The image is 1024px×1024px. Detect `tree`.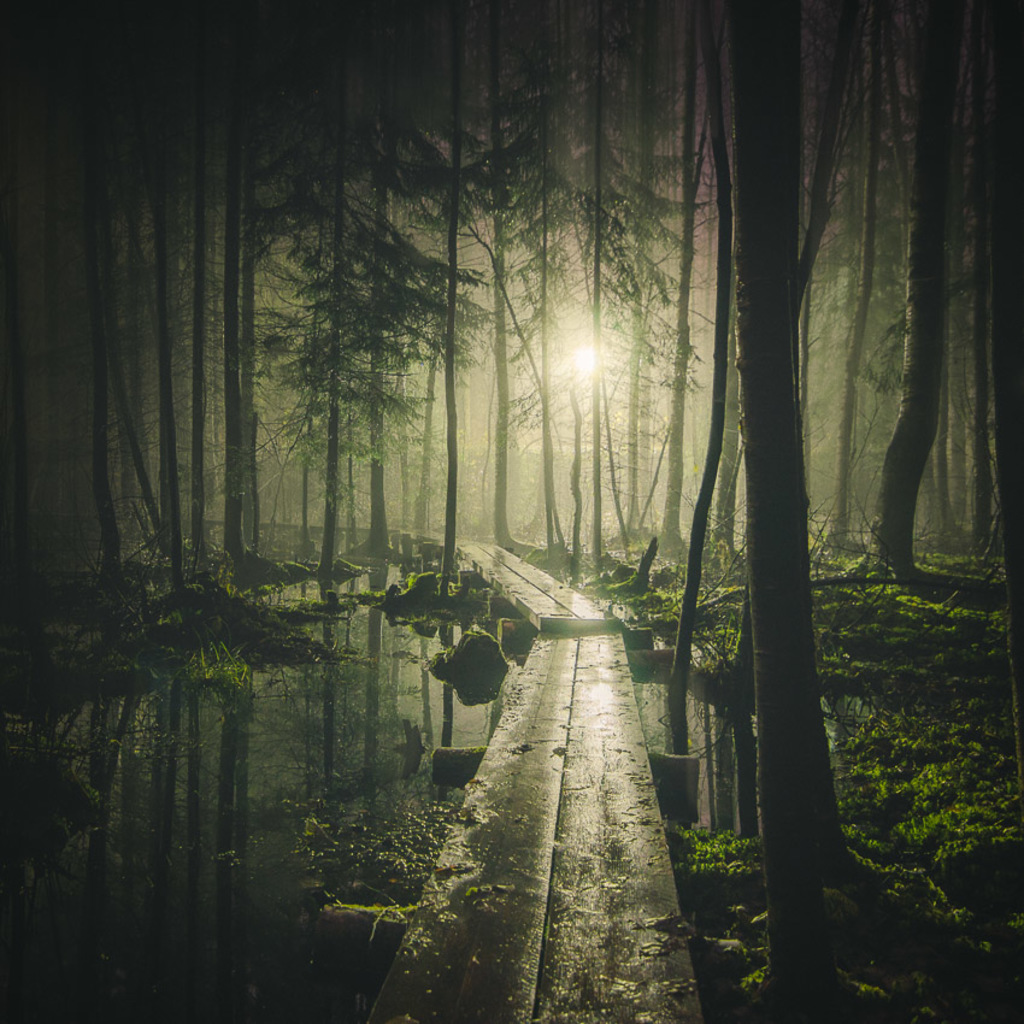
Detection: <box>712,0,816,1000</box>.
